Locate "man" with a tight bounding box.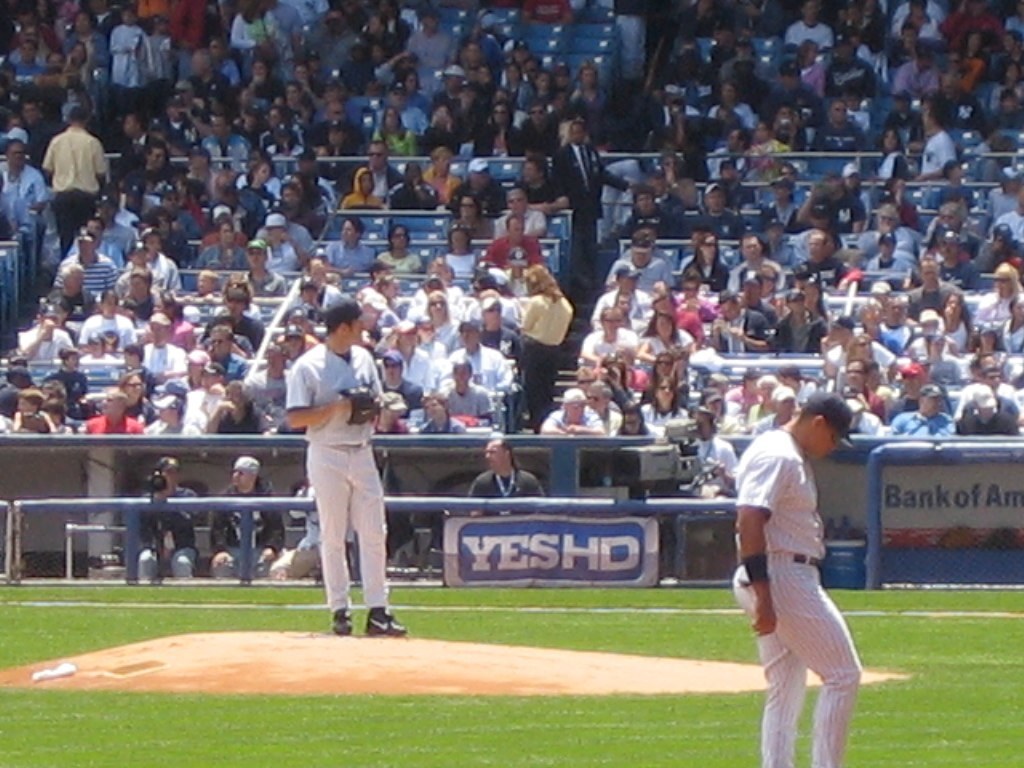
BBox(808, 97, 869, 155).
